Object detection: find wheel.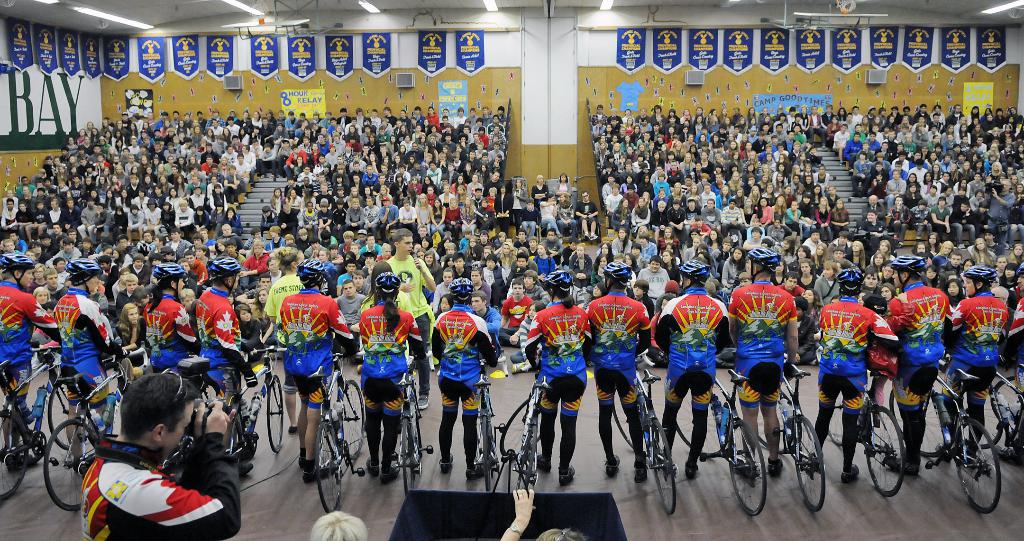
BBox(985, 365, 1014, 421).
